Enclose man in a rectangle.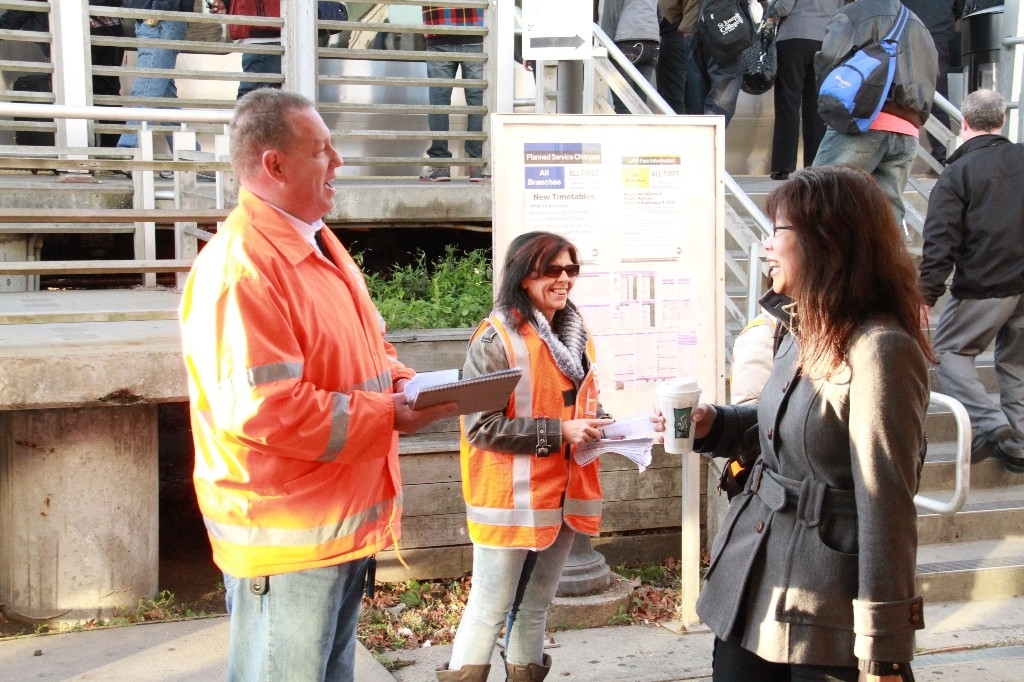
crop(804, 1, 938, 250).
